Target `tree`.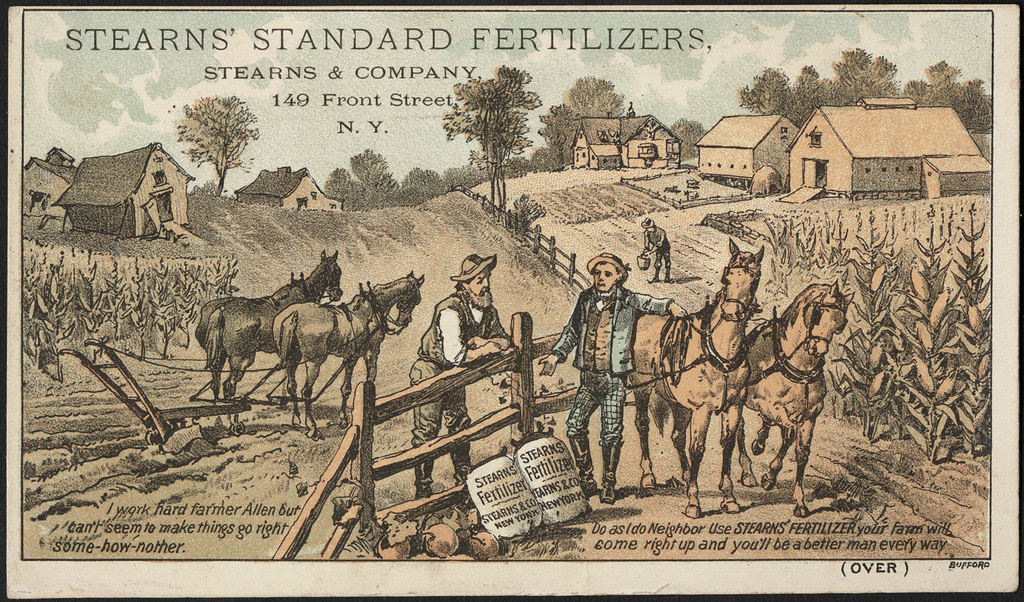
Target region: {"x1": 911, "y1": 57, "x2": 995, "y2": 124}.
